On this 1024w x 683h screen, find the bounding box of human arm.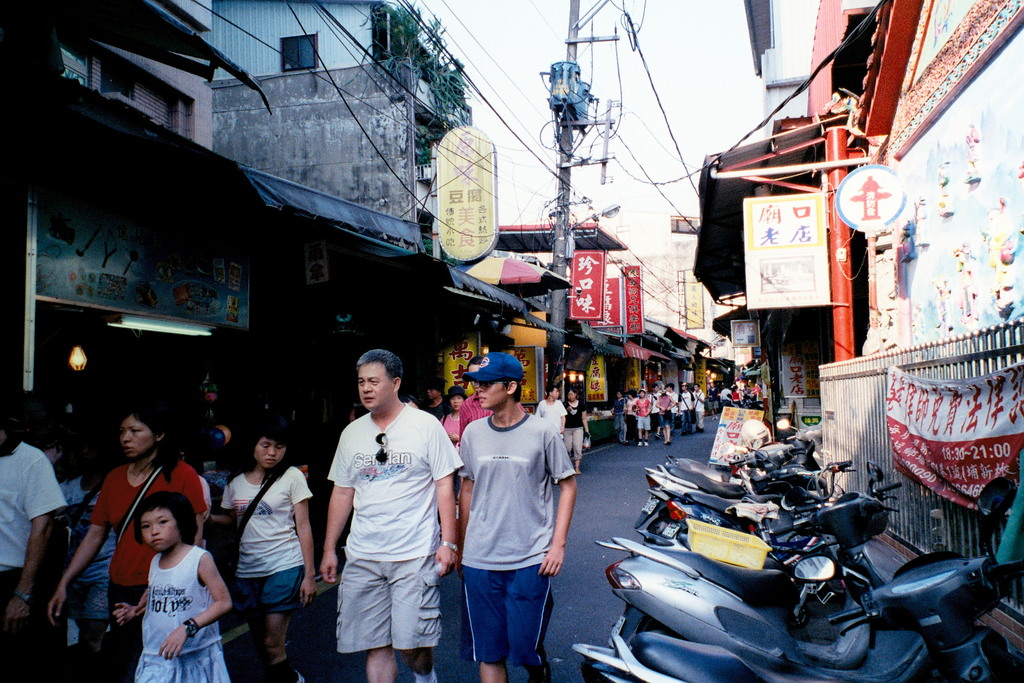
Bounding box: (left=116, top=588, right=147, bottom=630).
